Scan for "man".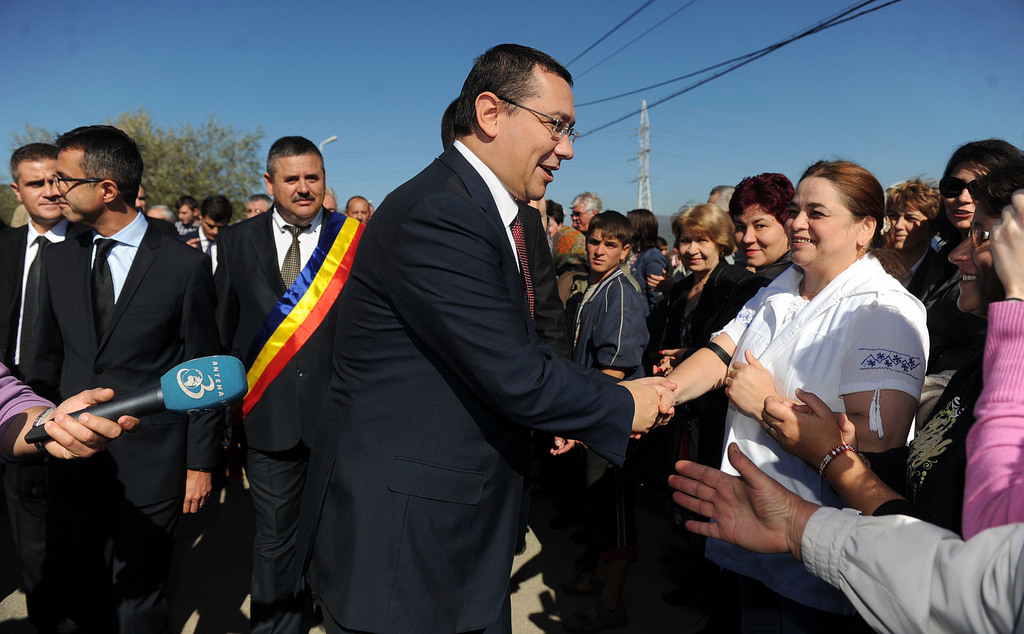
Scan result: 553:213:682:542.
